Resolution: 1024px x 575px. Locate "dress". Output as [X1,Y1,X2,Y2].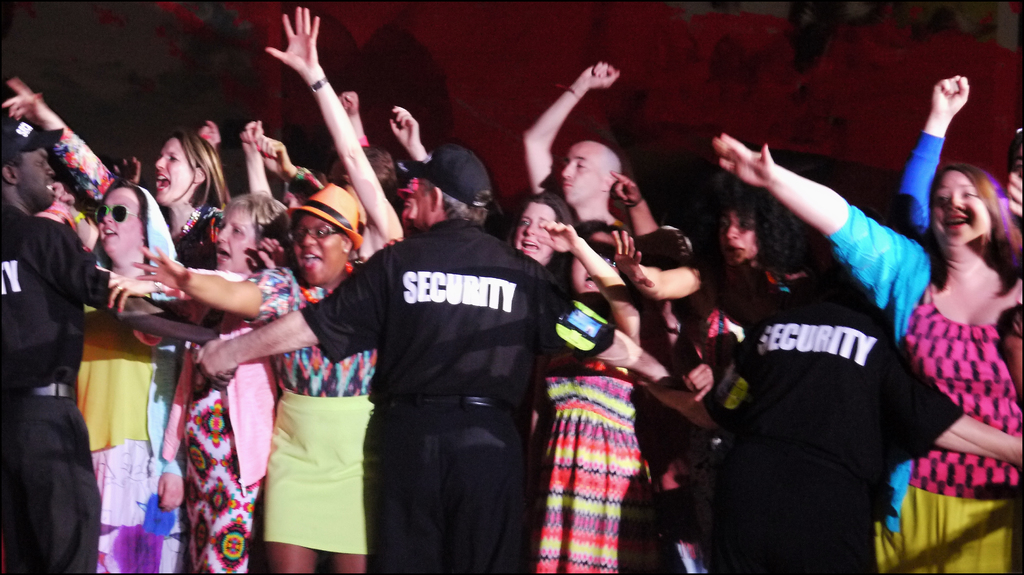
[181,338,261,574].
